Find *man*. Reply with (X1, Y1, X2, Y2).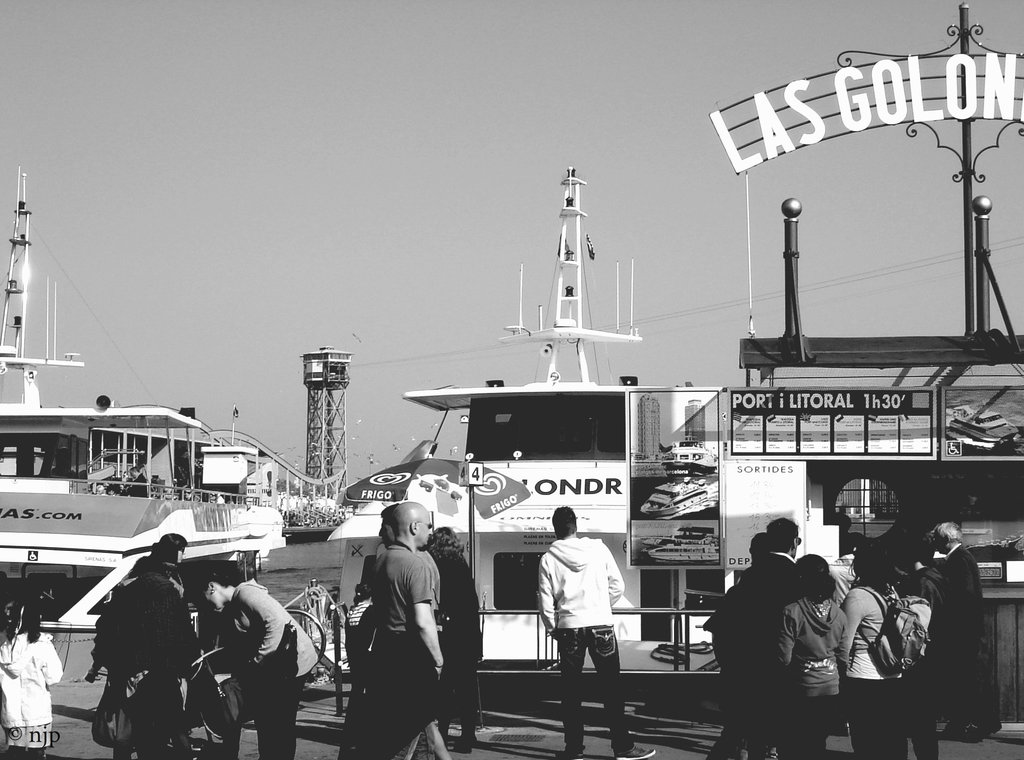
(379, 503, 454, 759).
